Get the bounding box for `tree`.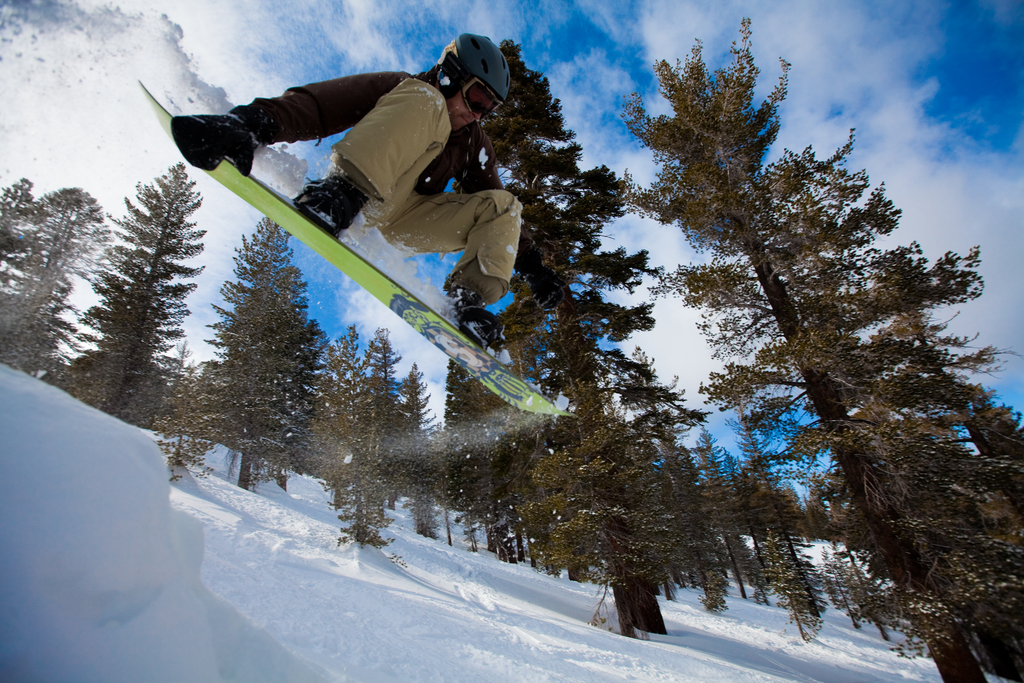
bbox(617, 17, 1023, 682).
